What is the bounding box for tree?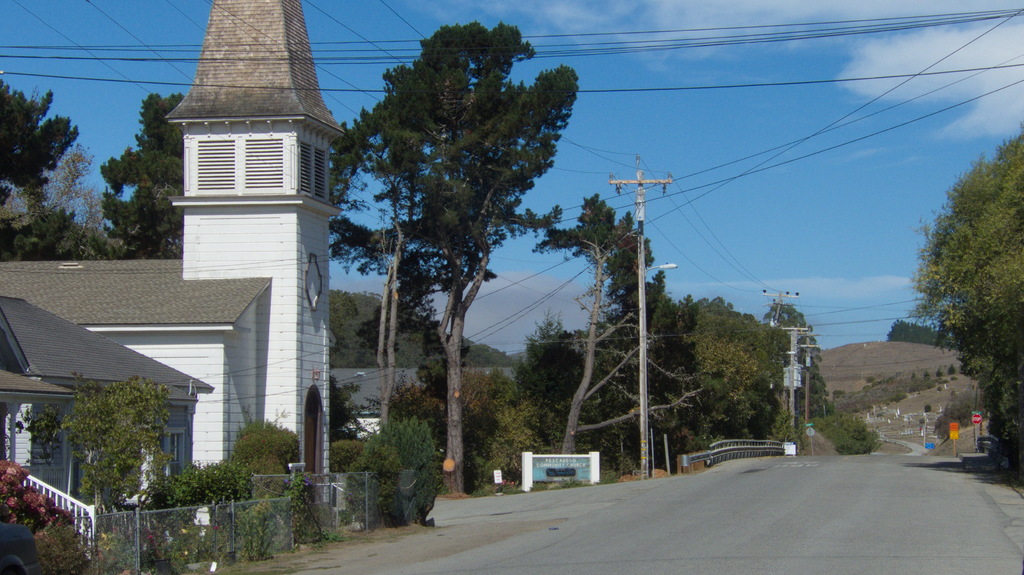
[x1=55, y1=366, x2=157, y2=497].
